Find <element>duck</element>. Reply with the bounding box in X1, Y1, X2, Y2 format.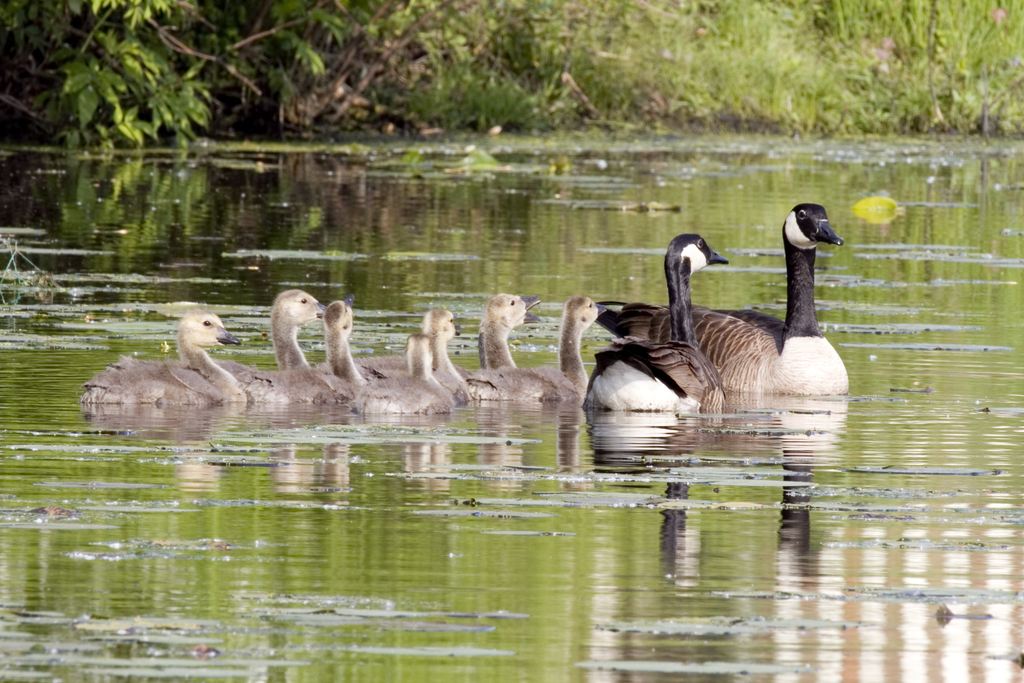
371, 324, 460, 415.
